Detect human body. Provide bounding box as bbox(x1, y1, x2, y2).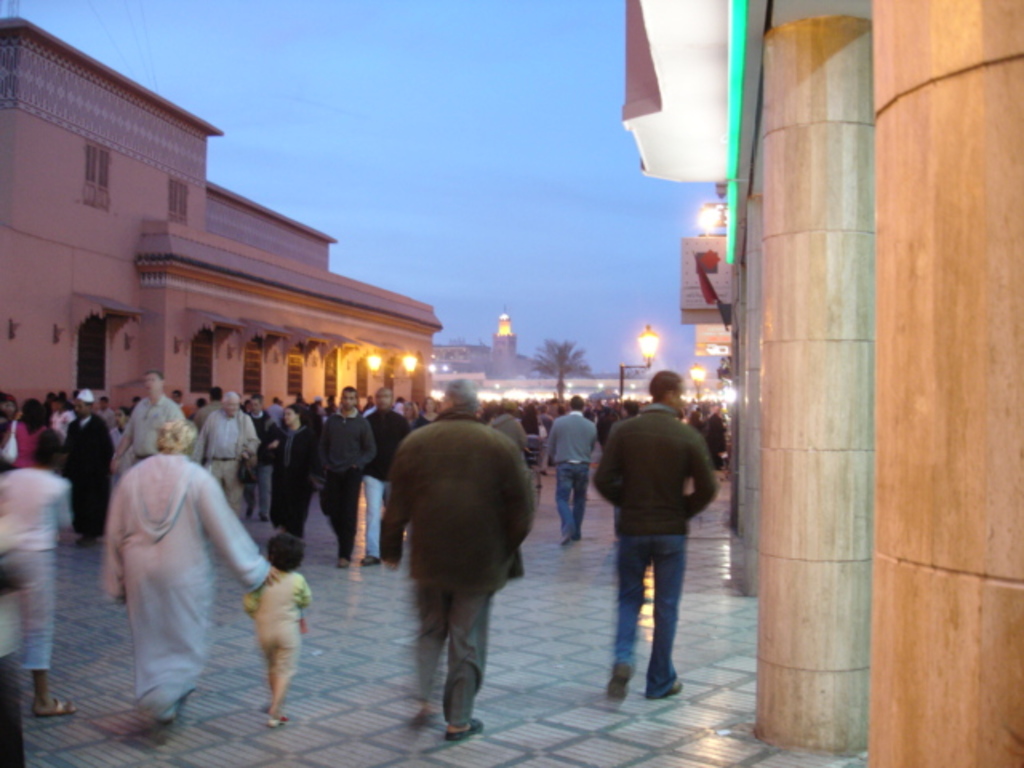
bbox(59, 376, 107, 544).
